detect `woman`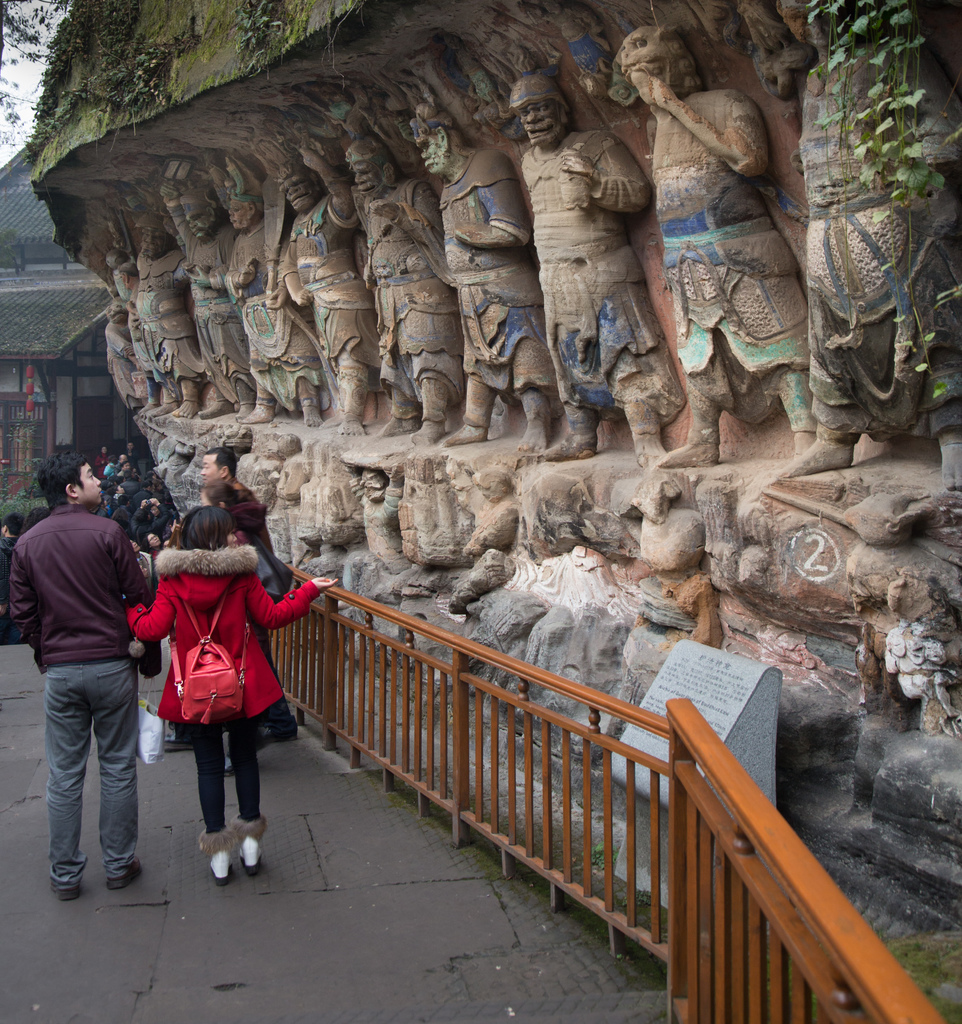
136 495 178 543
